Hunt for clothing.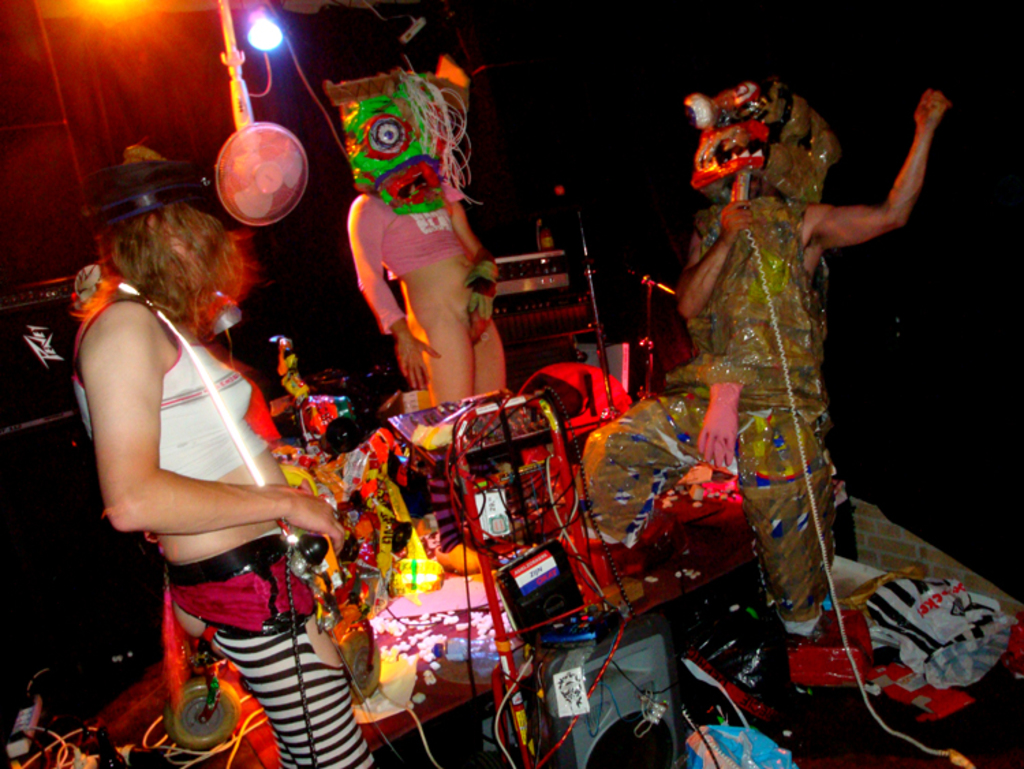
Hunted down at [71, 291, 370, 768].
